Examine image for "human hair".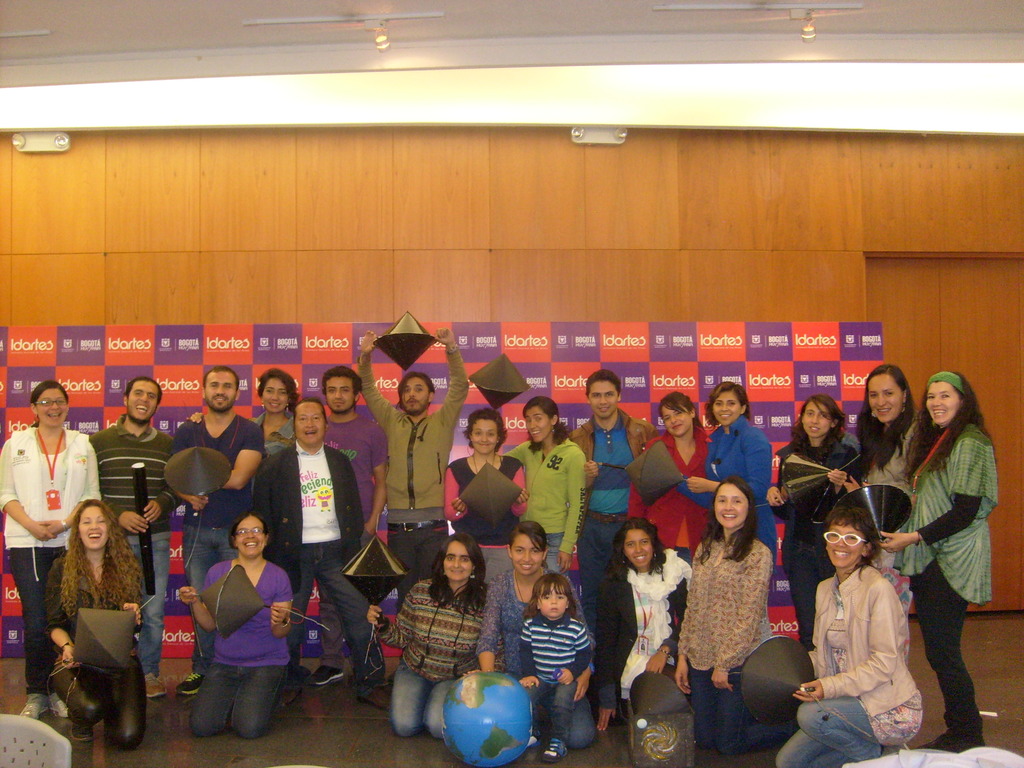
Examination result: locate(30, 380, 72, 429).
